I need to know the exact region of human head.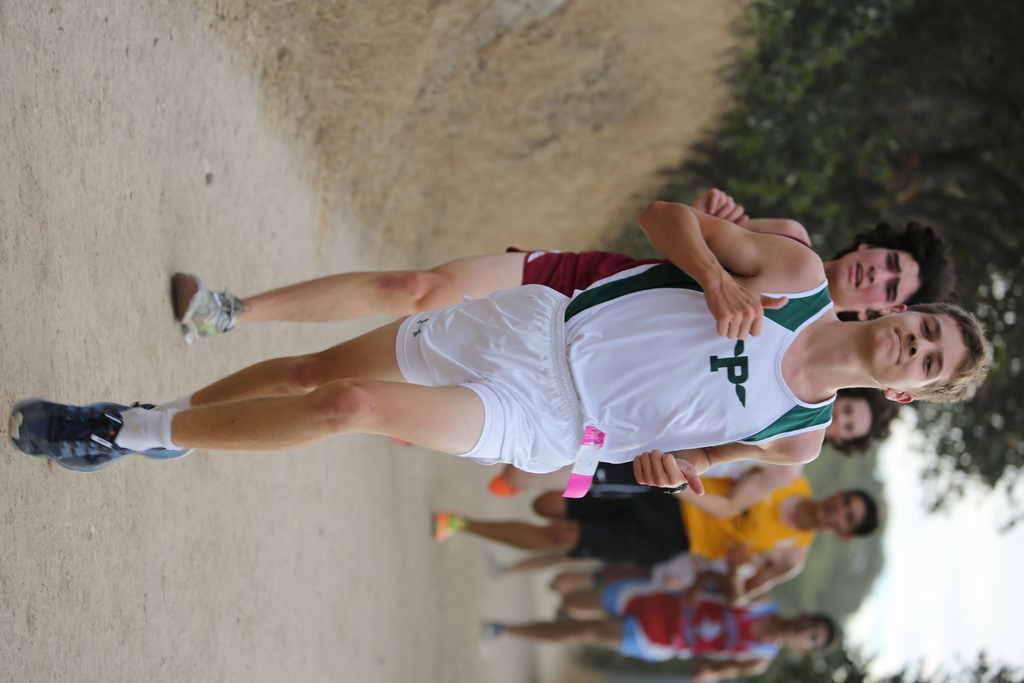
Region: bbox=(824, 384, 892, 452).
